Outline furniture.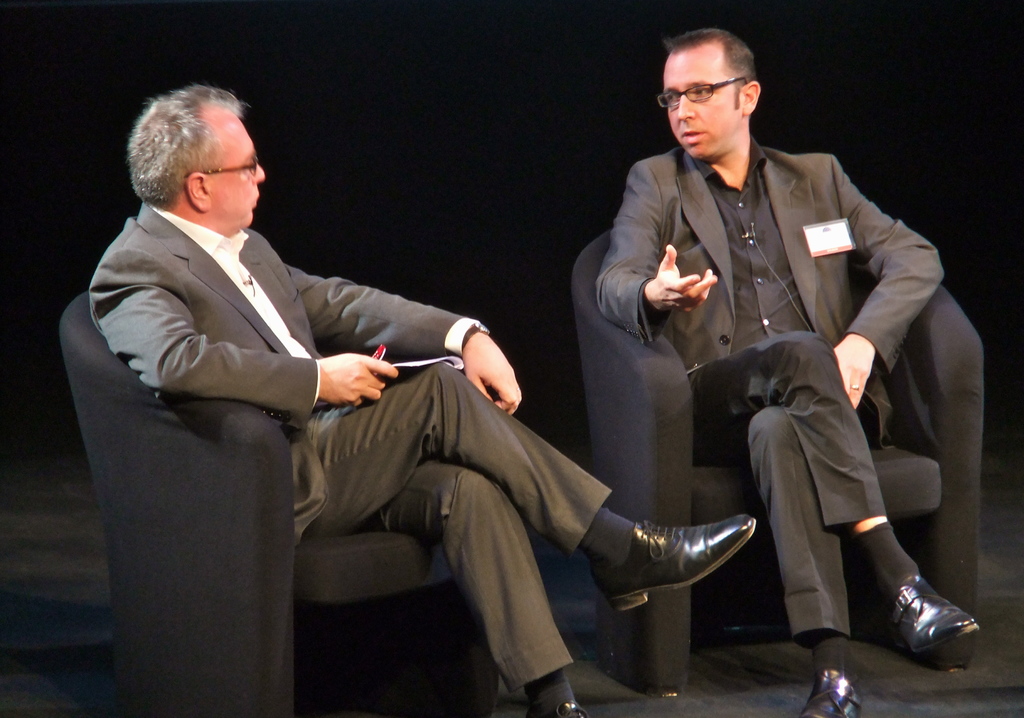
Outline: (x1=59, y1=291, x2=502, y2=717).
